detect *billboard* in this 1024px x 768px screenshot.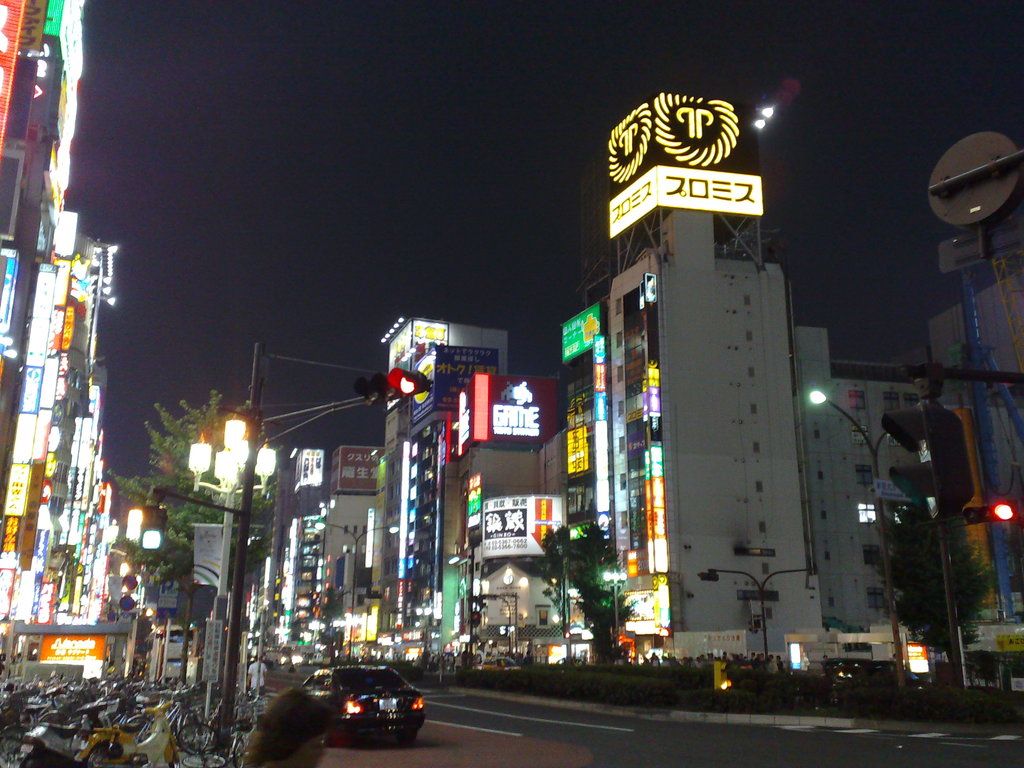
Detection: Rect(609, 588, 665, 637).
